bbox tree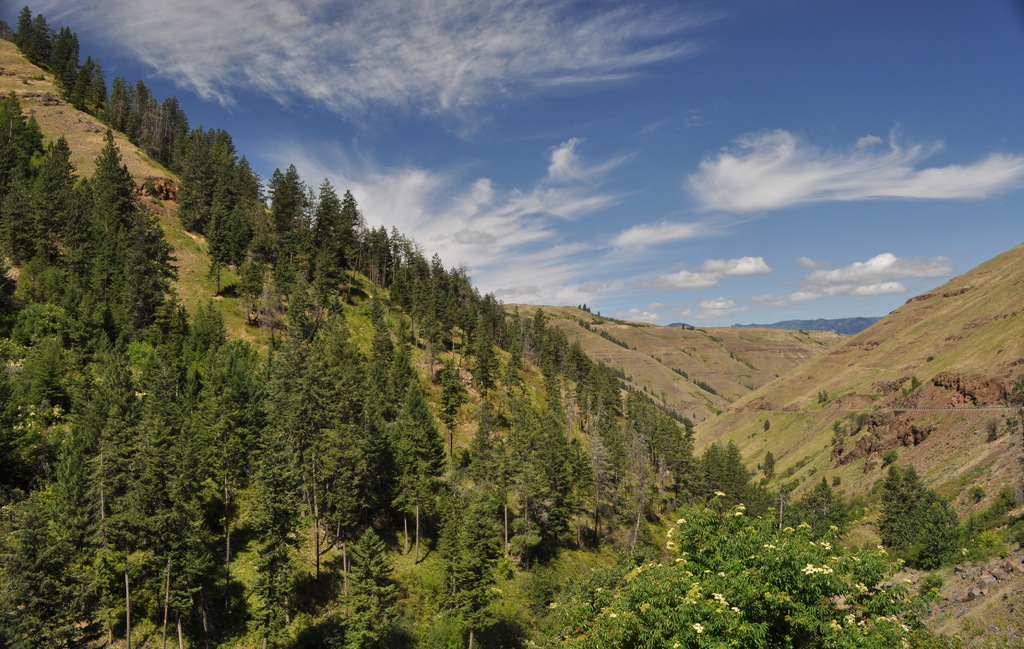
l=581, t=305, r=584, b=307
